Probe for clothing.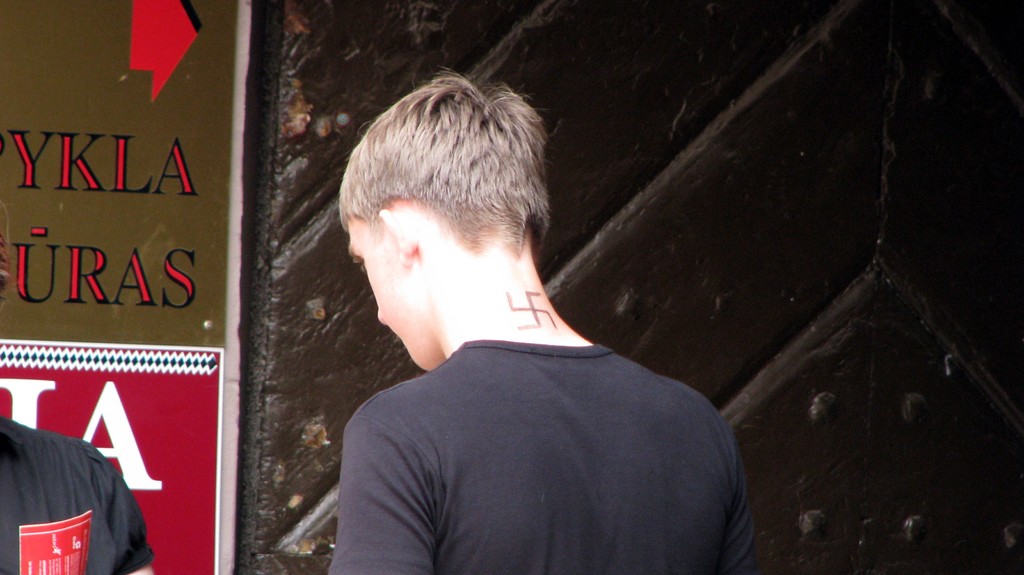
Probe result: x1=3 y1=413 x2=145 y2=574.
